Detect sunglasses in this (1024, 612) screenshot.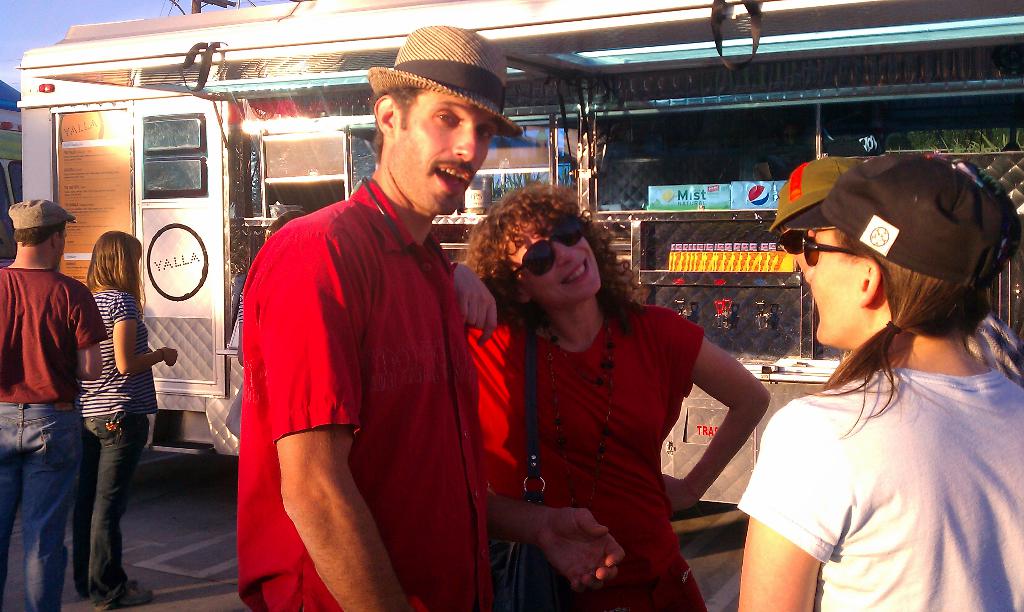
Detection: (left=778, top=229, right=810, bottom=257).
